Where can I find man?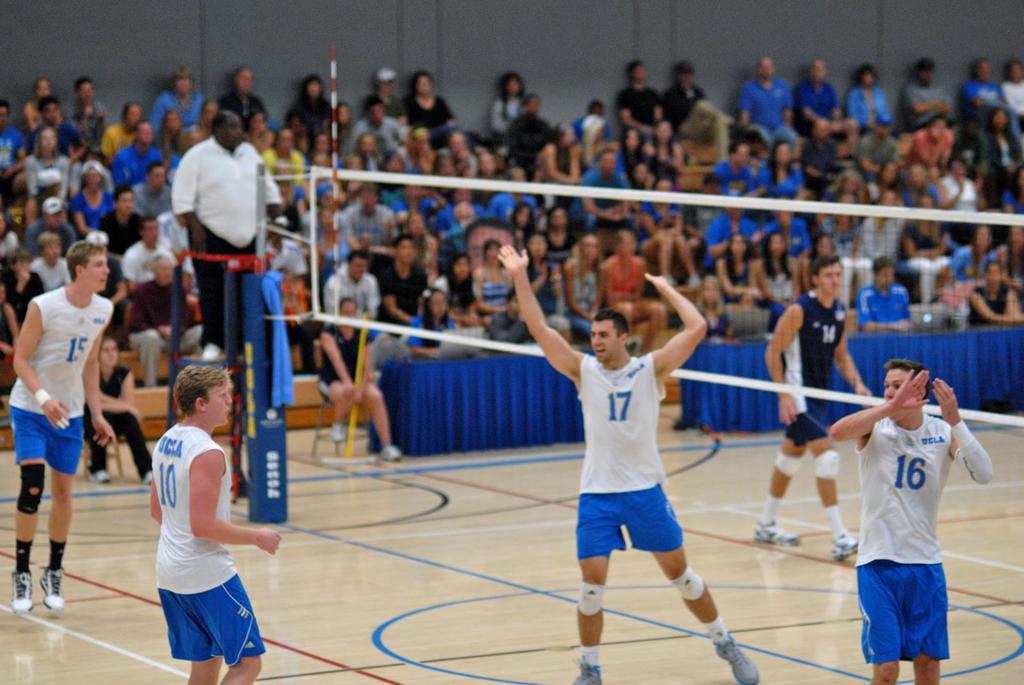
You can find it at region(751, 243, 890, 564).
